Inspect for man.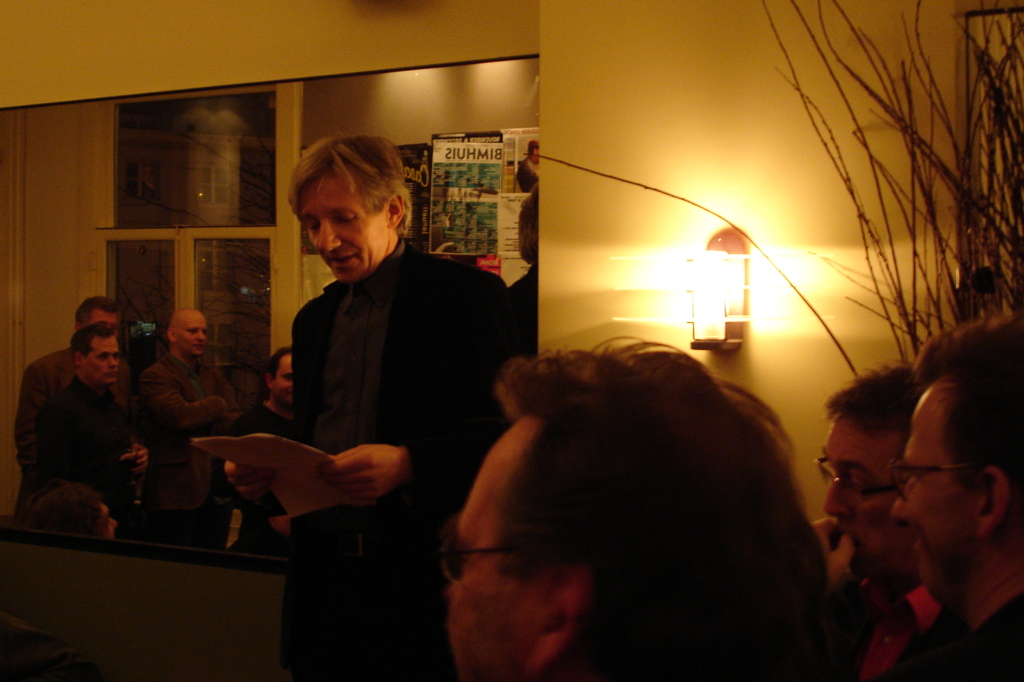
Inspection: (806, 367, 959, 681).
